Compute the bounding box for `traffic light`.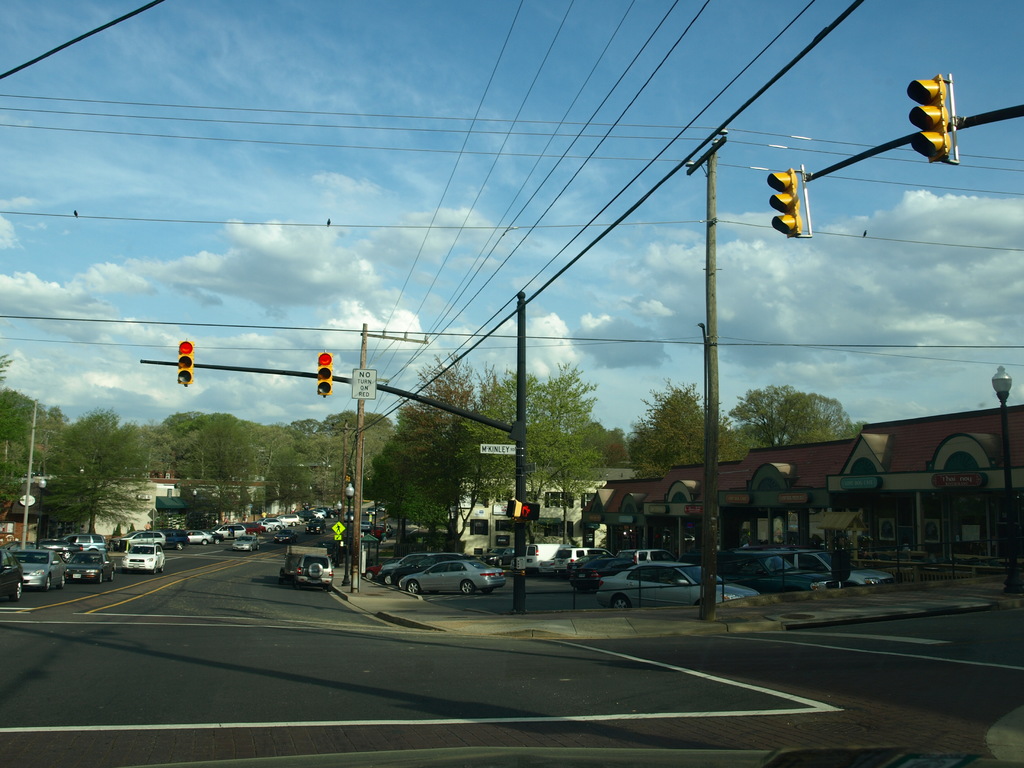
[318,349,334,399].
